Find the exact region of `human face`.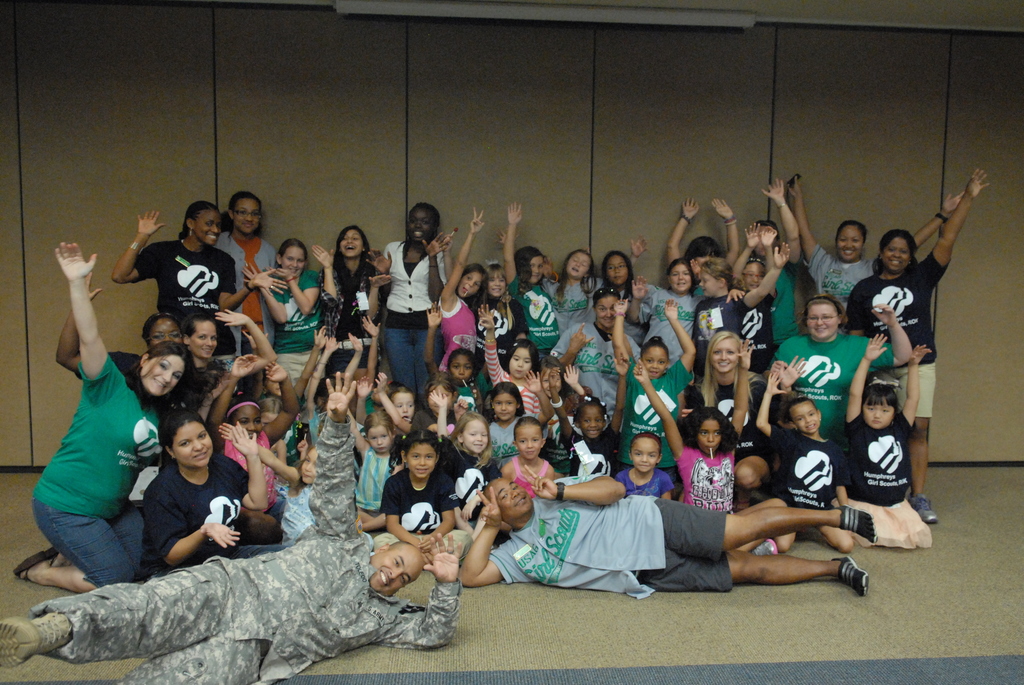
Exact region: [left=141, top=357, right=184, bottom=395].
